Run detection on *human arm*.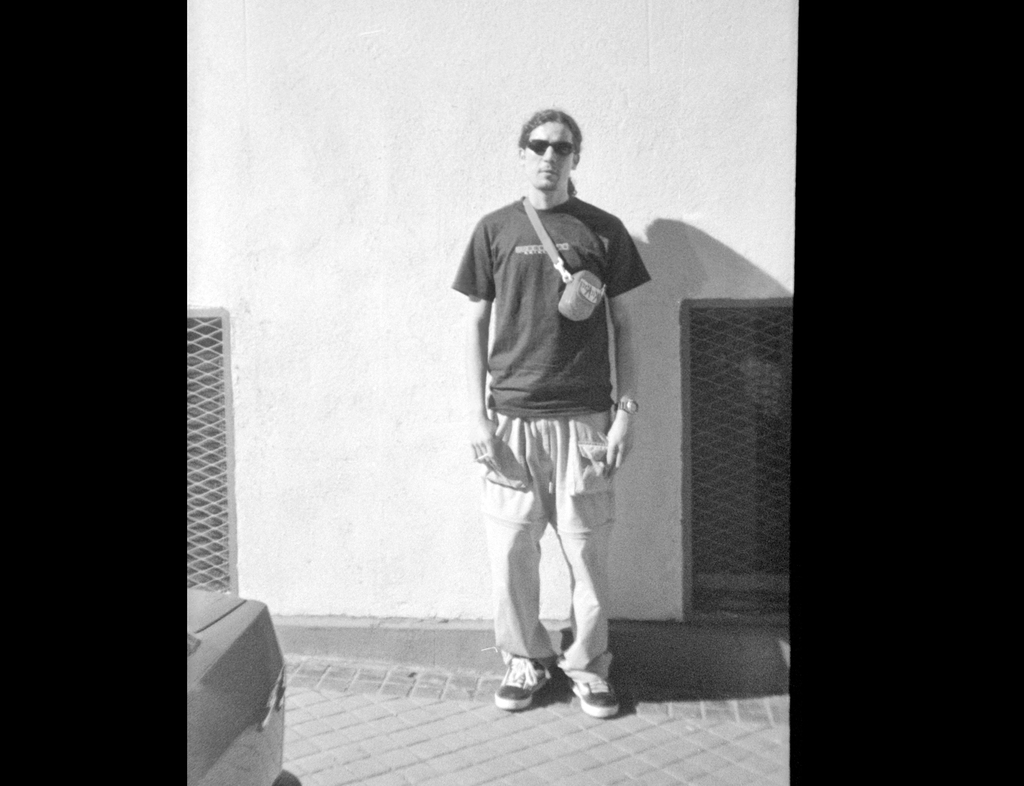
Result: (x1=595, y1=198, x2=636, y2=472).
